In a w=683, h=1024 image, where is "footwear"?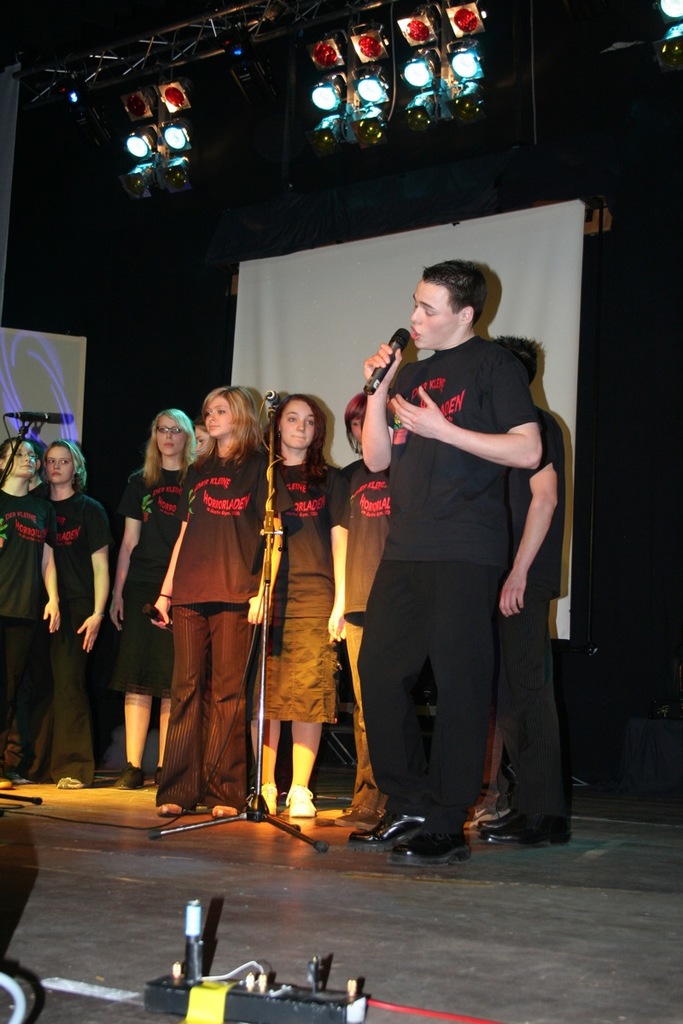
BBox(343, 802, 424, 852).
